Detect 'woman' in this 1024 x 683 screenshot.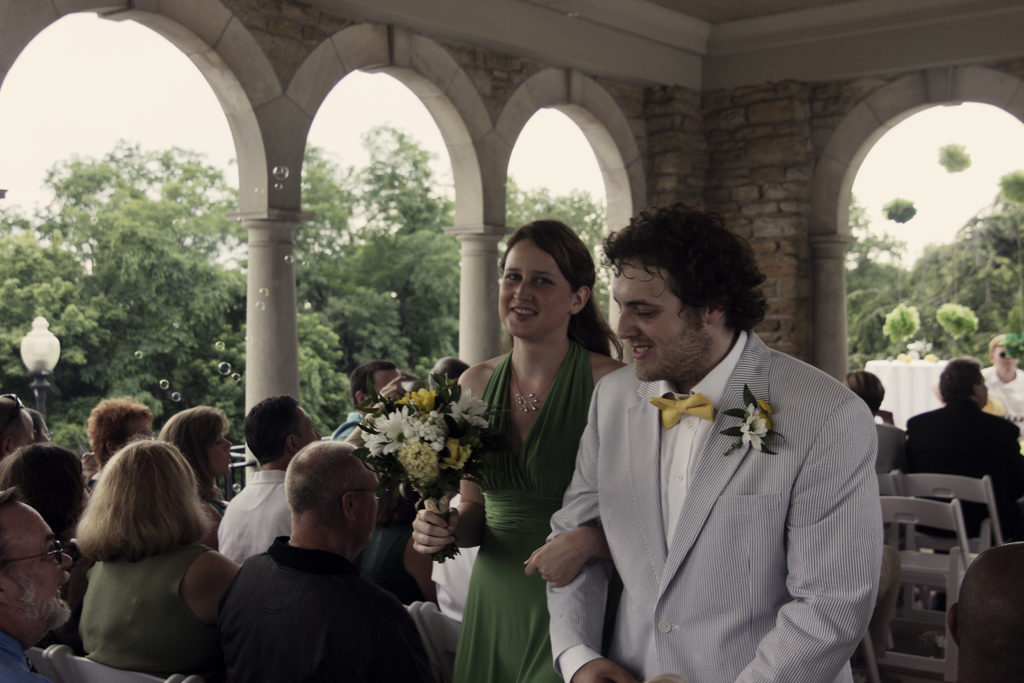
Detection: <bbox>360, 459, 438, 604</bbox>.
